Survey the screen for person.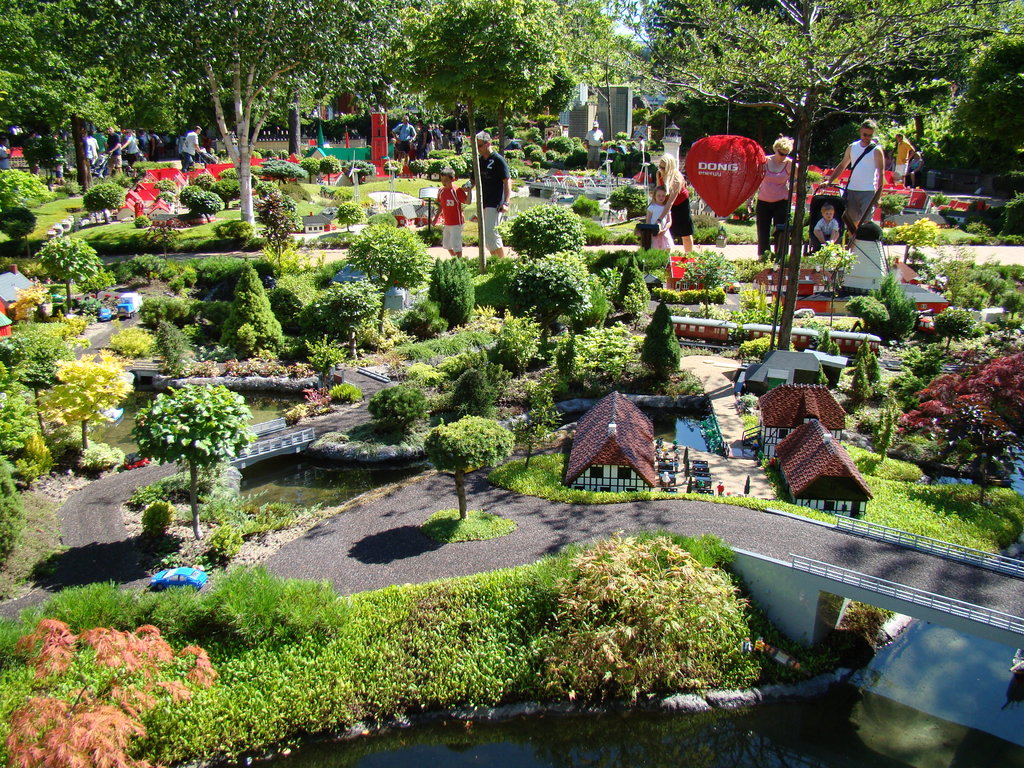
Survey found: x1=908 y1=149 x2=922 y2=185.
